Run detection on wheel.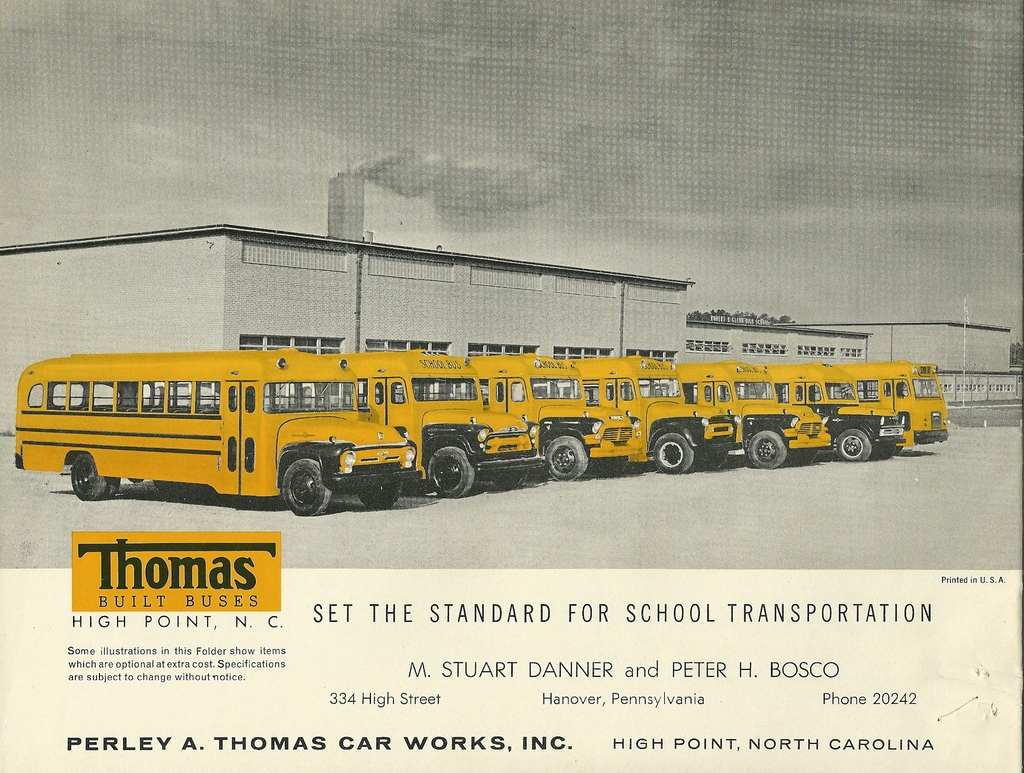
Result: (412, 440, 482, 505).
